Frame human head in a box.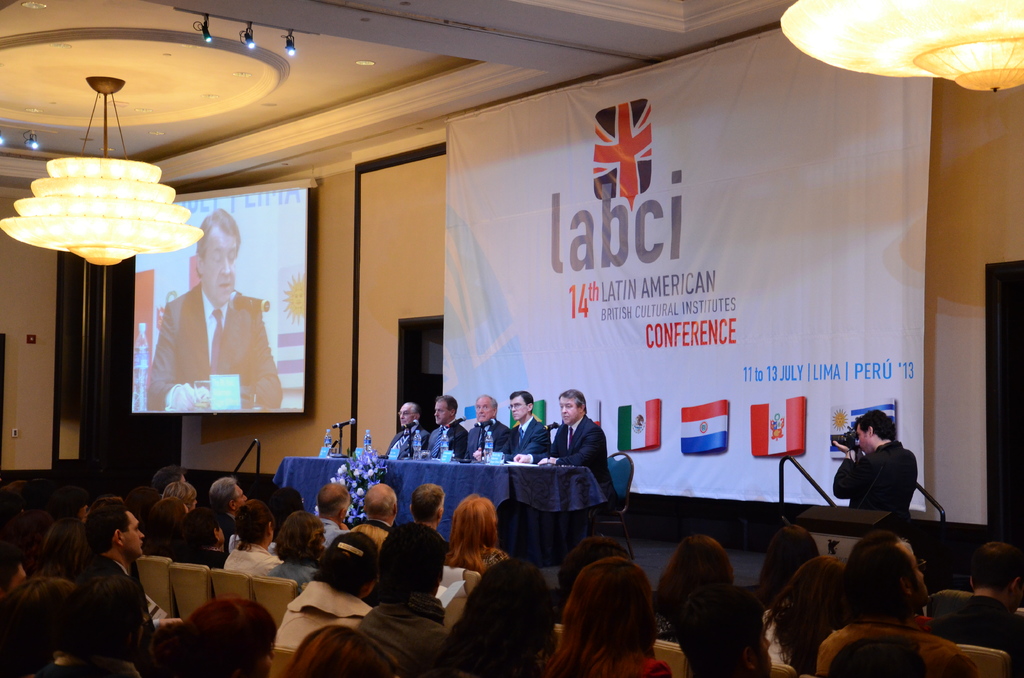
rect(829, 633, 926, 677).
